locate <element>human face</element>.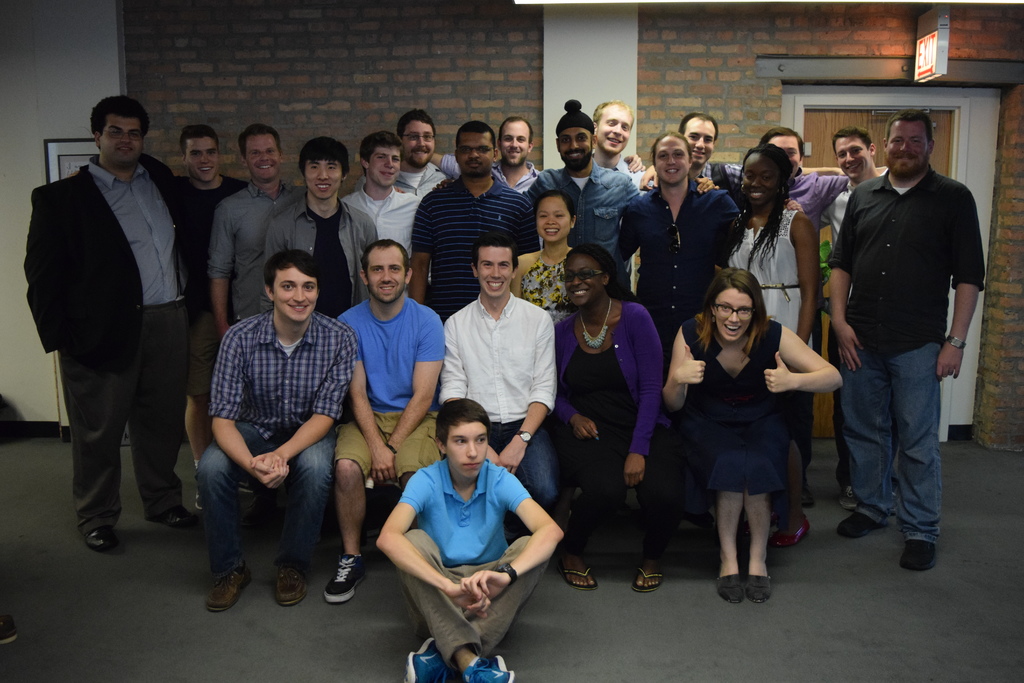
Bounding box: [left=246, top=135, right=279, bottom=177].
